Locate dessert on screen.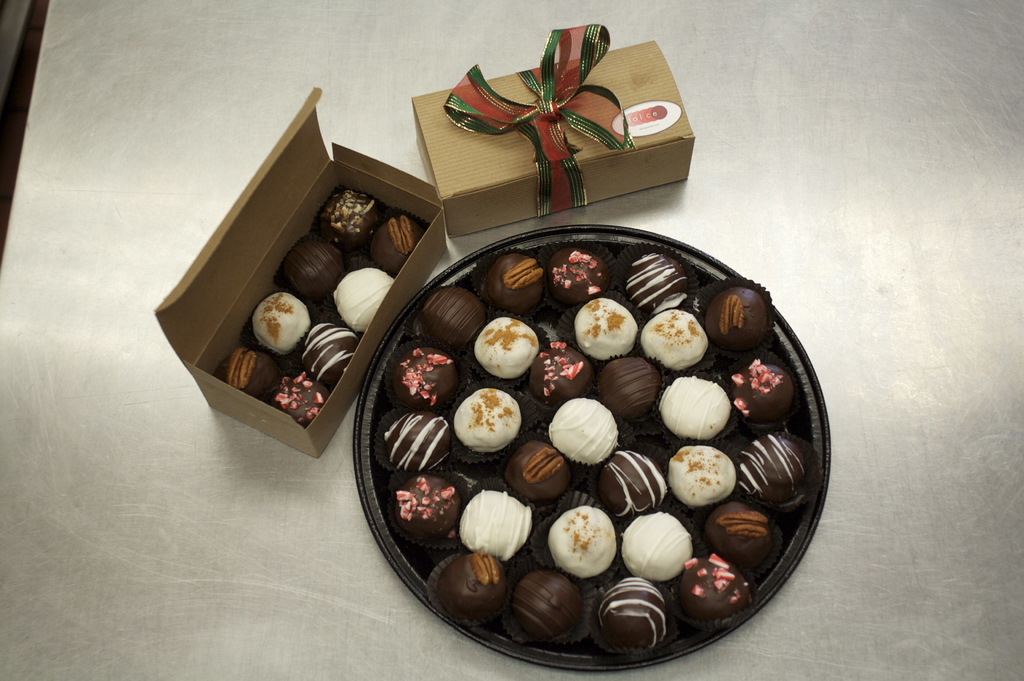
On screen at locate(595, 576, 666, 661).
